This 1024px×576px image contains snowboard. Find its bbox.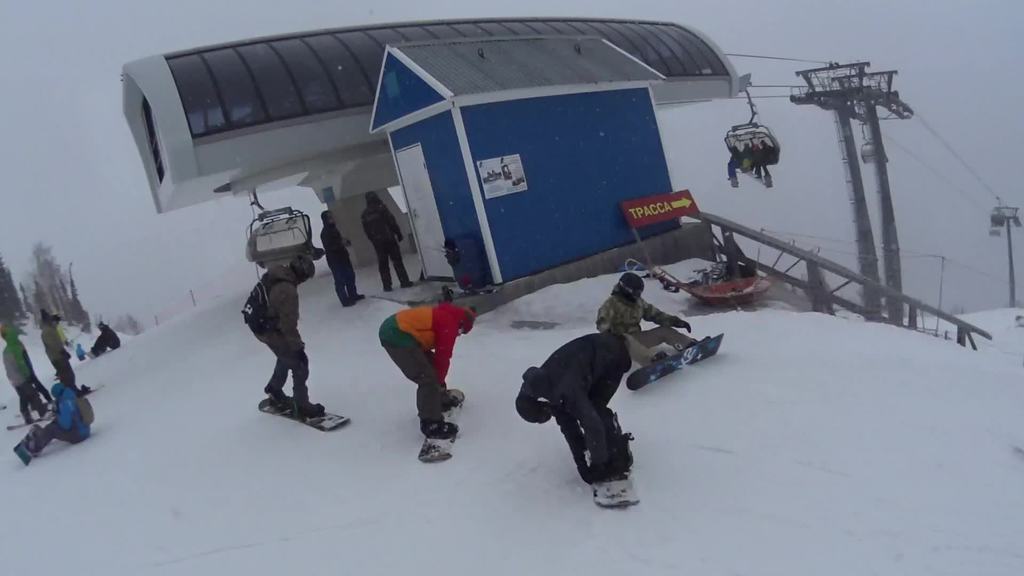
locate(590, 412, 641, 509).
